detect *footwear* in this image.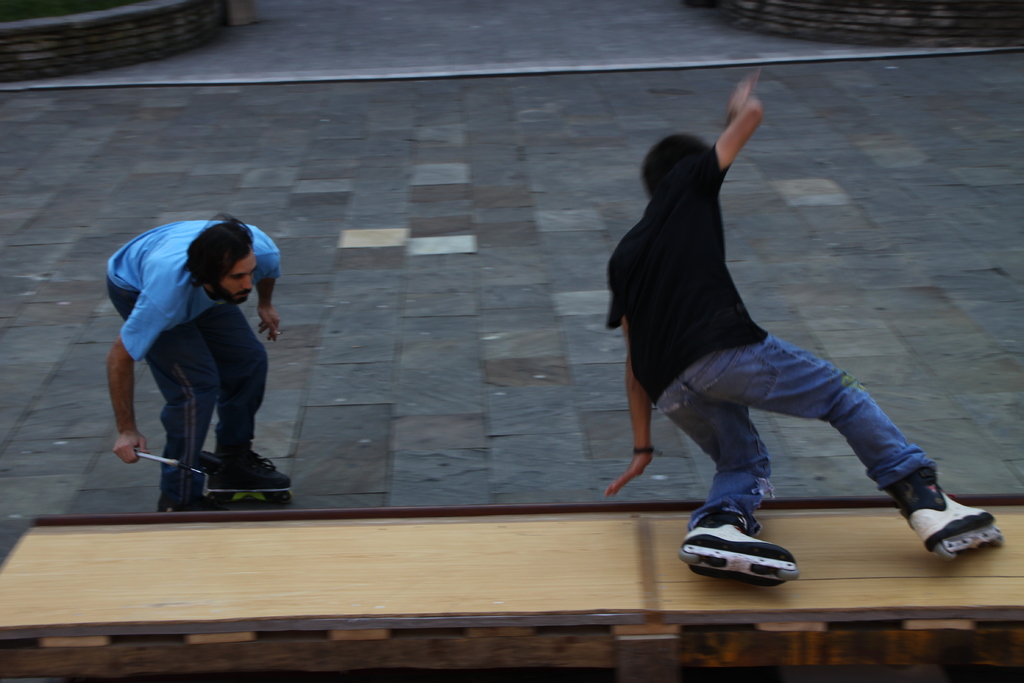
Detection: (left=213, top=447, right=289, bottom=493).
